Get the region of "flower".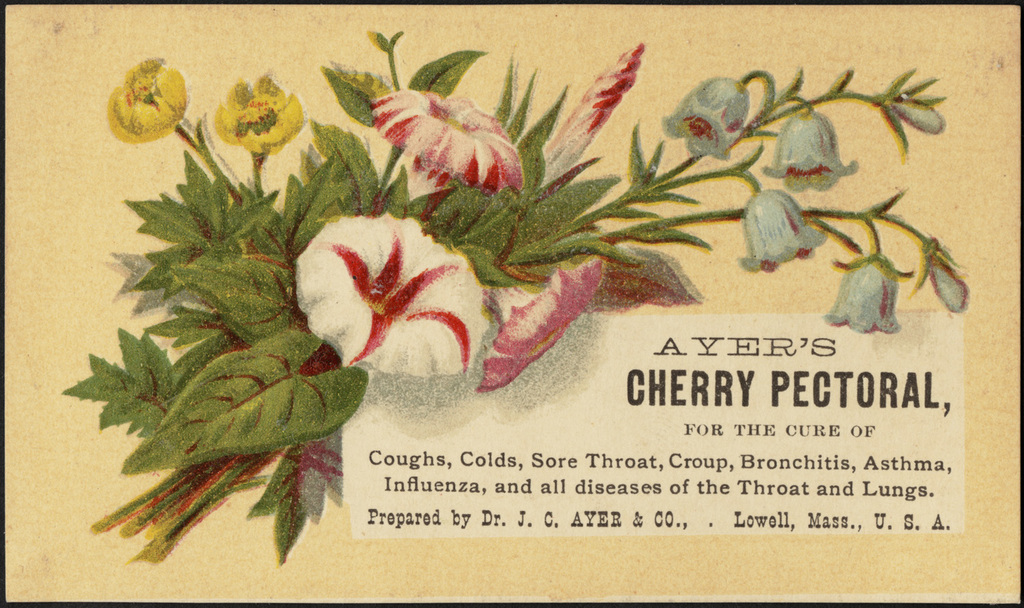
(659, 71, 751, 160).
